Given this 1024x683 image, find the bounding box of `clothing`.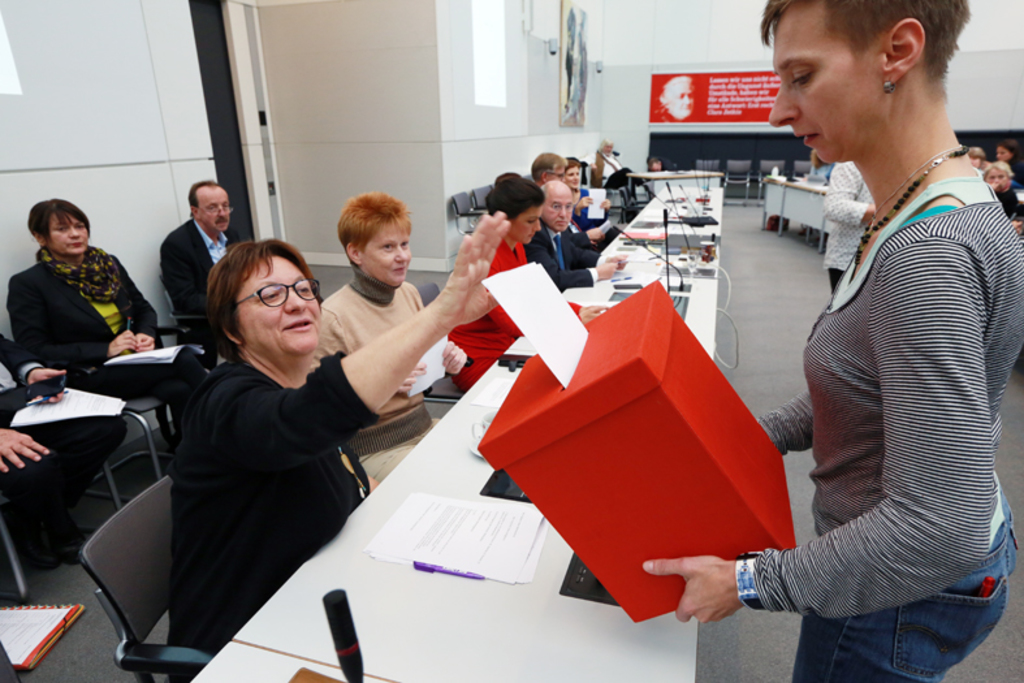
bbox=[317, 271, 455, 477].
